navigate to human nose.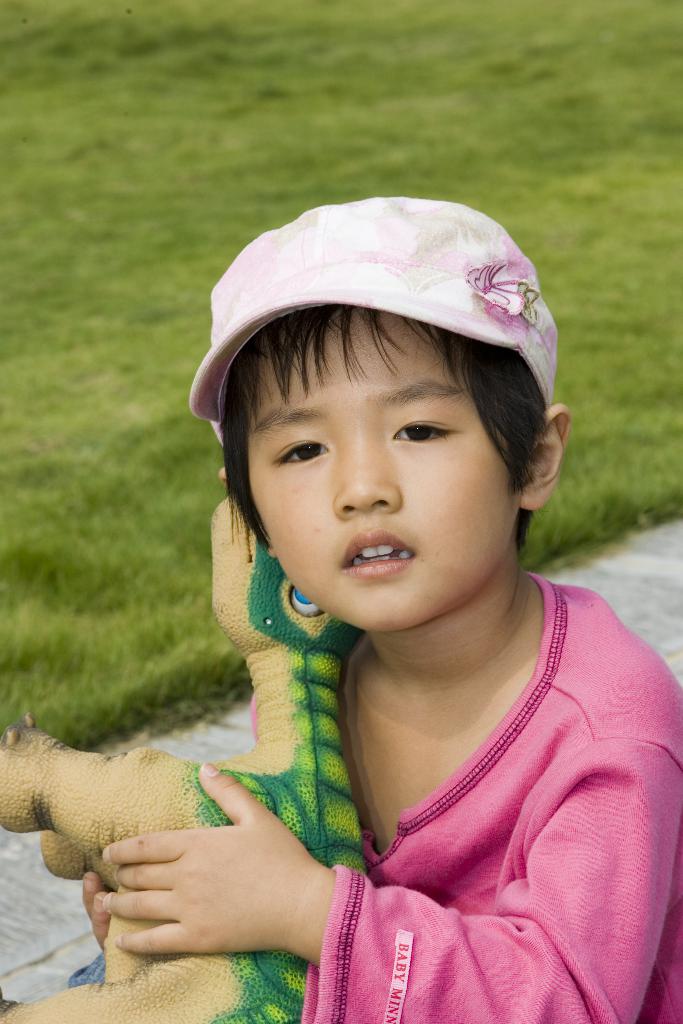
Navigation target: 334:428:395:520.
